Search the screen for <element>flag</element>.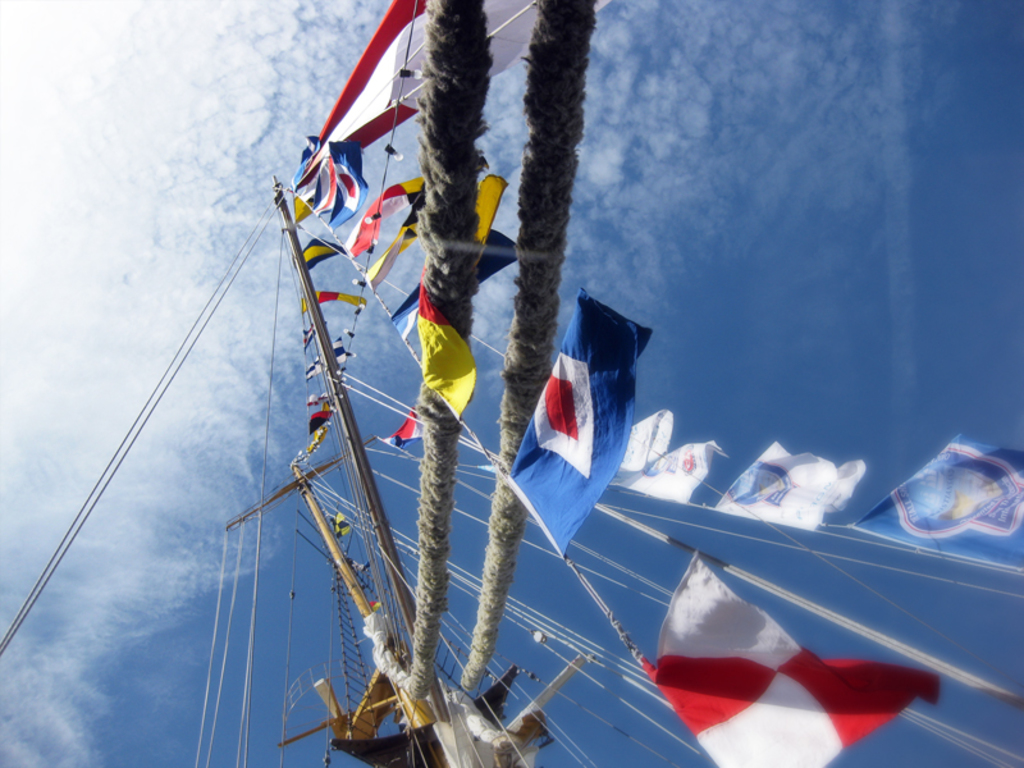
Found at 296,320,312,346.
